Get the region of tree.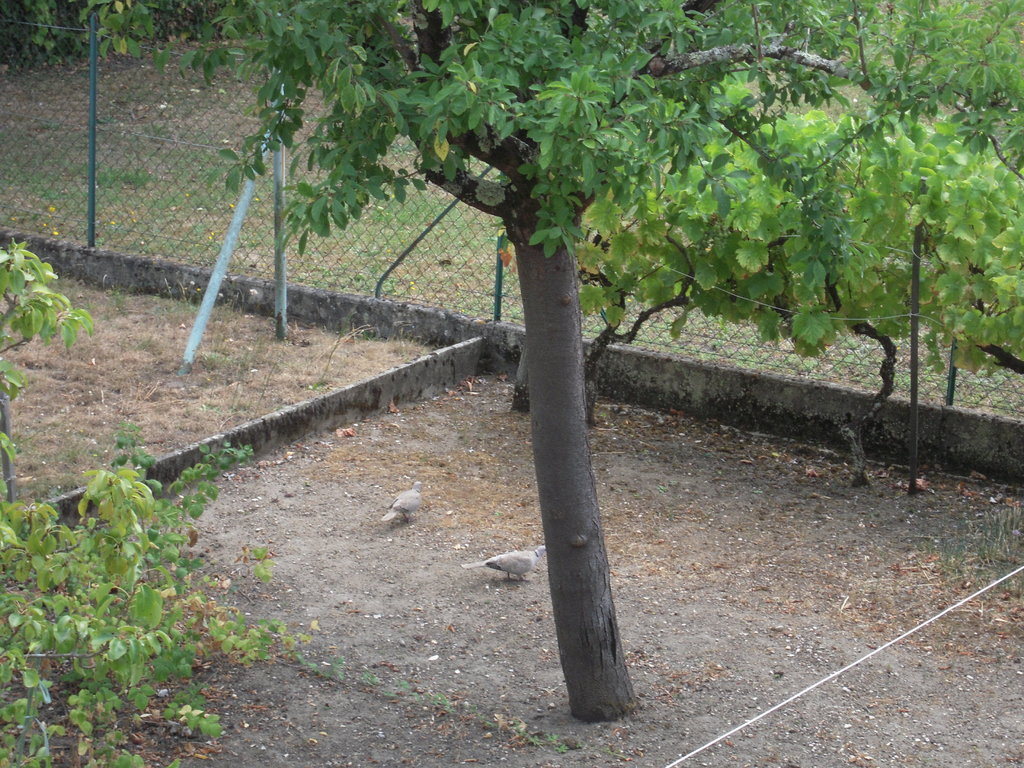
box=[76, 0, 1023, 723].
